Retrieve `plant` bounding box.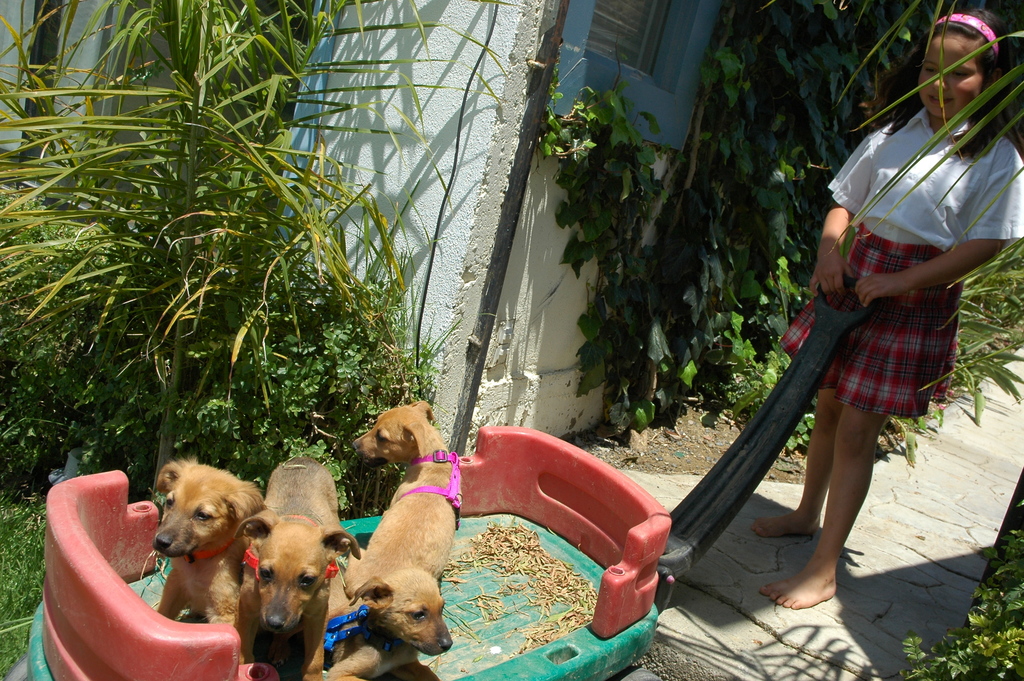
Bounding box: bbox=(903, 498, 1023, 680).
